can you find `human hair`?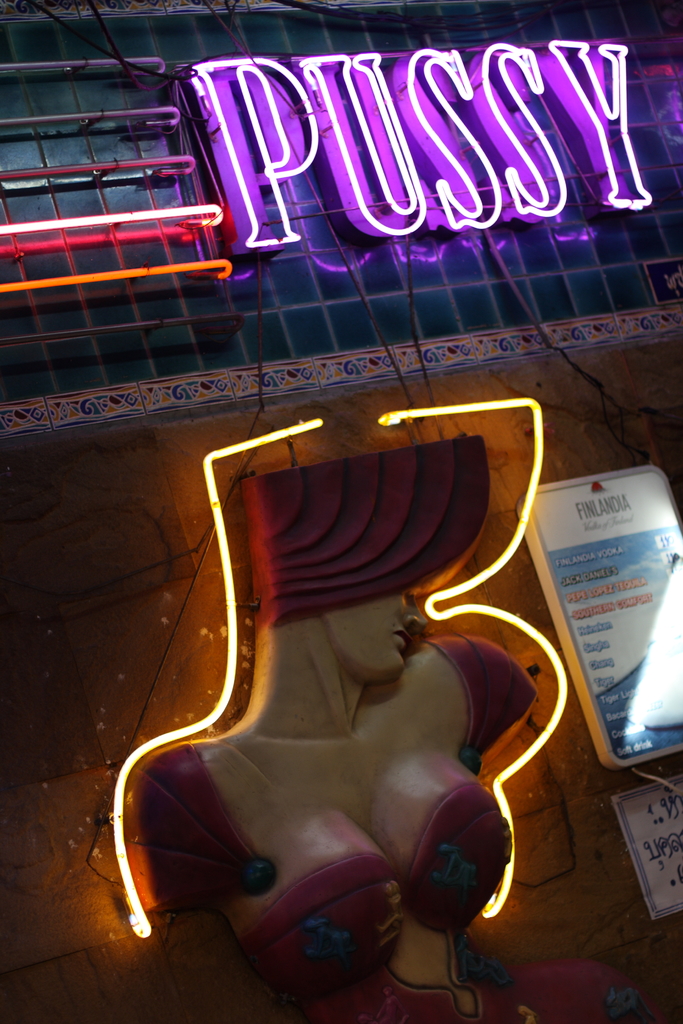
Yes, bounding box: [240, 427, 490, 620].
